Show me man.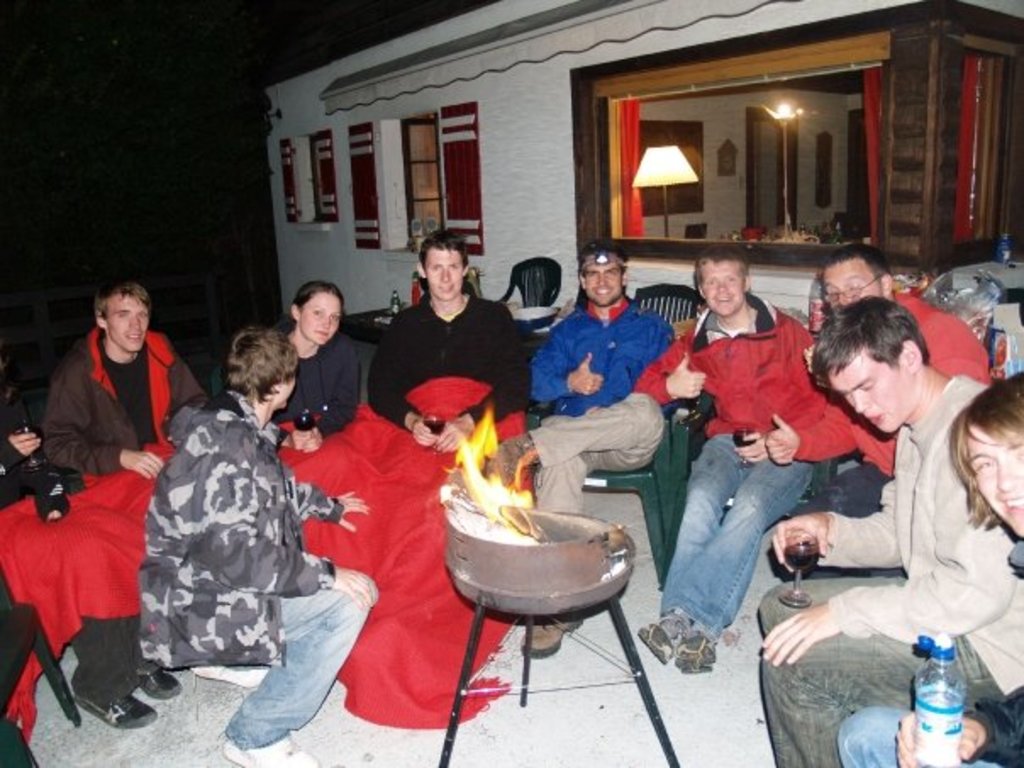
man is here: [left=47, top=271, right=215, bottom=490].
